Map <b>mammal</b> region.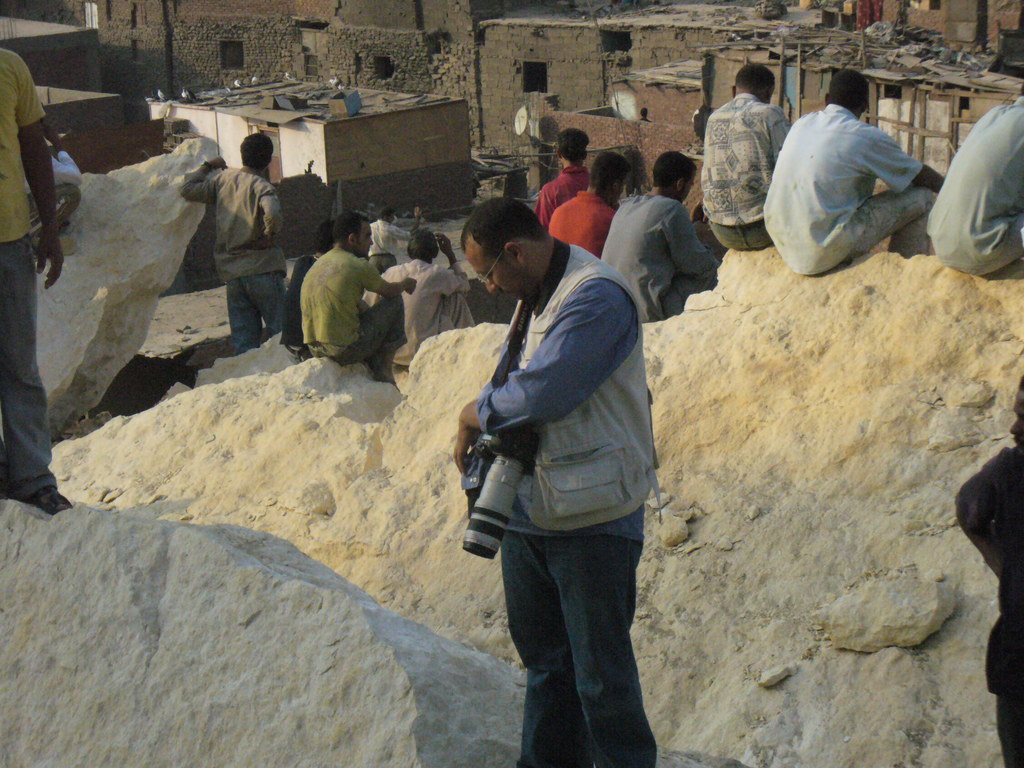
Mapped to [left=764, top=67, right=945, bottom=270].
